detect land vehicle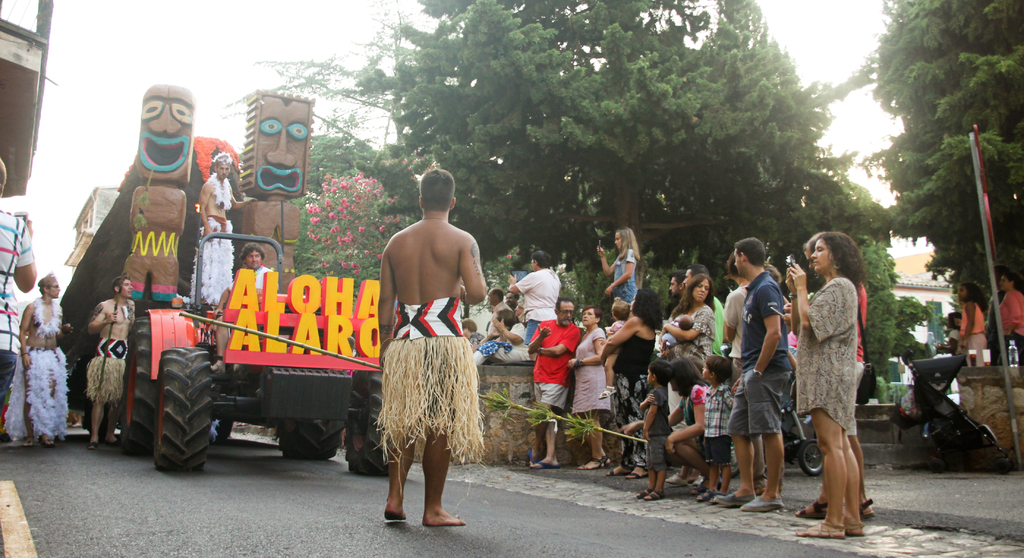
box(908, 349, 1014, 467)
